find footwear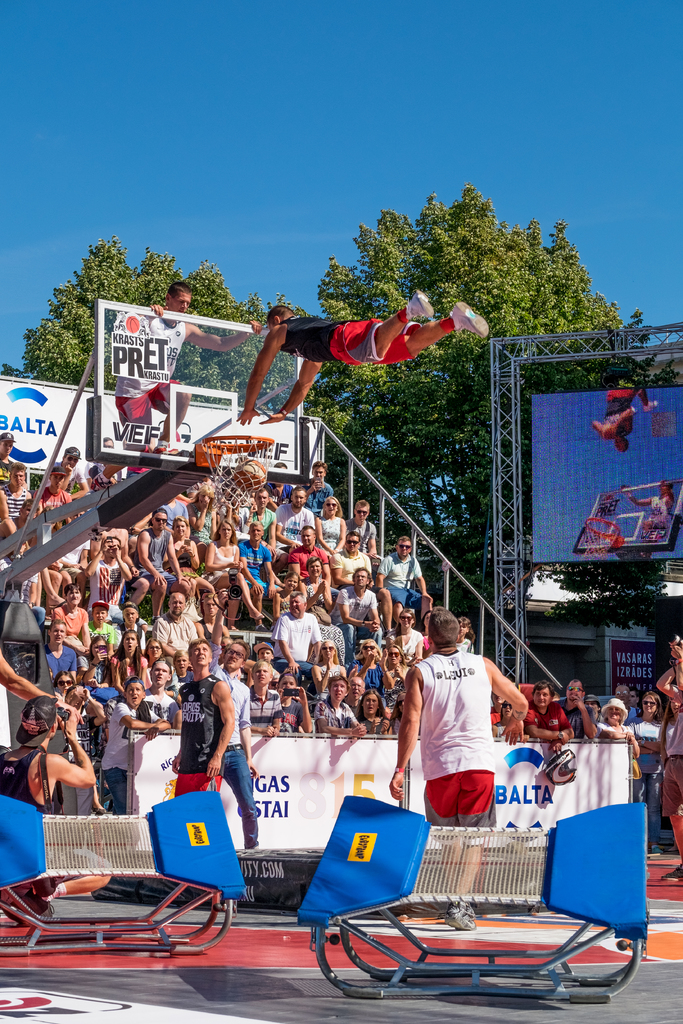
406,286,436,319
